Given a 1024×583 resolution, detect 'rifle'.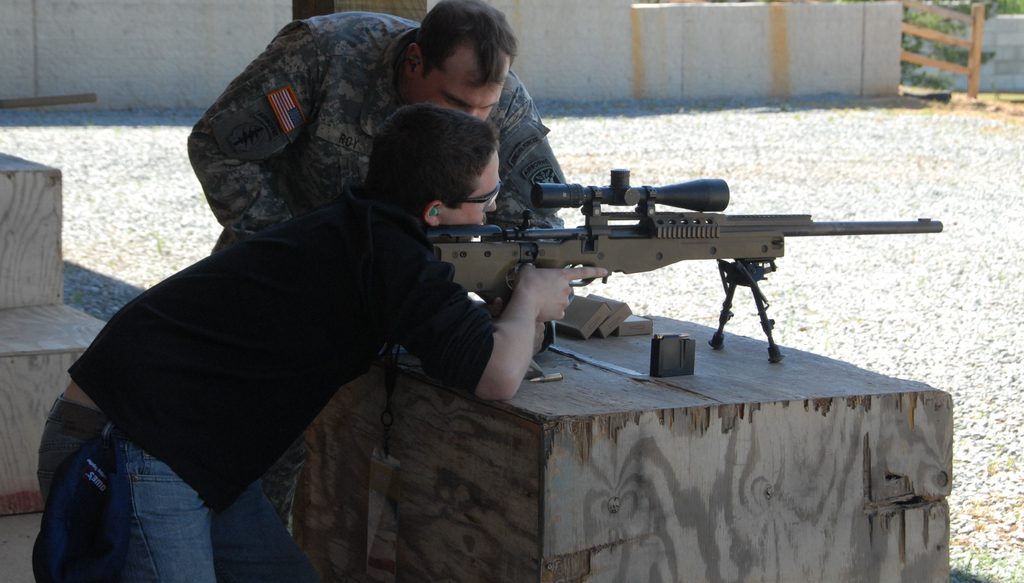
[389,157,991,351].
